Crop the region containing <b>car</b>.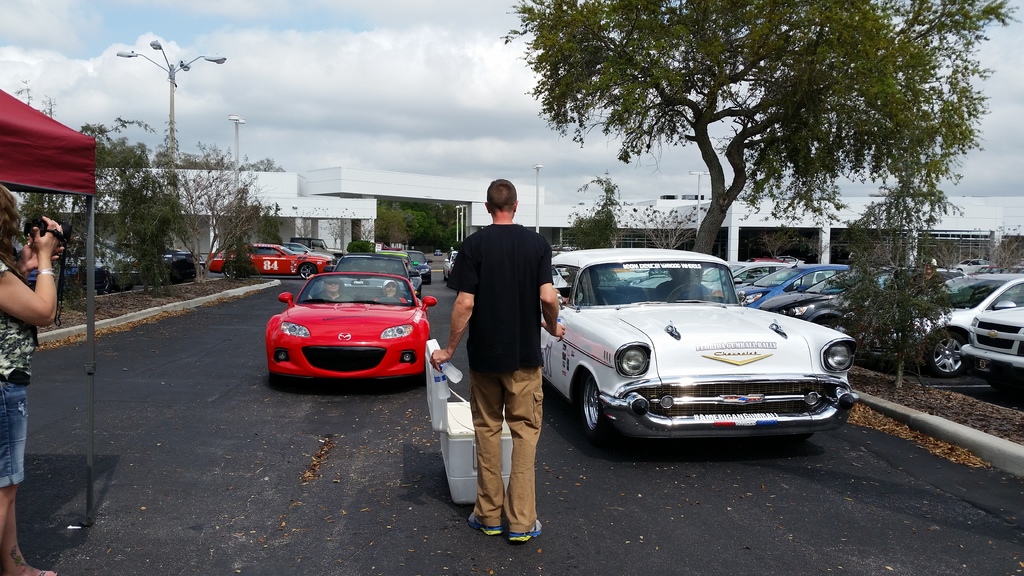
Crop region: [left=541, top=243, right=856, bottom=444].
